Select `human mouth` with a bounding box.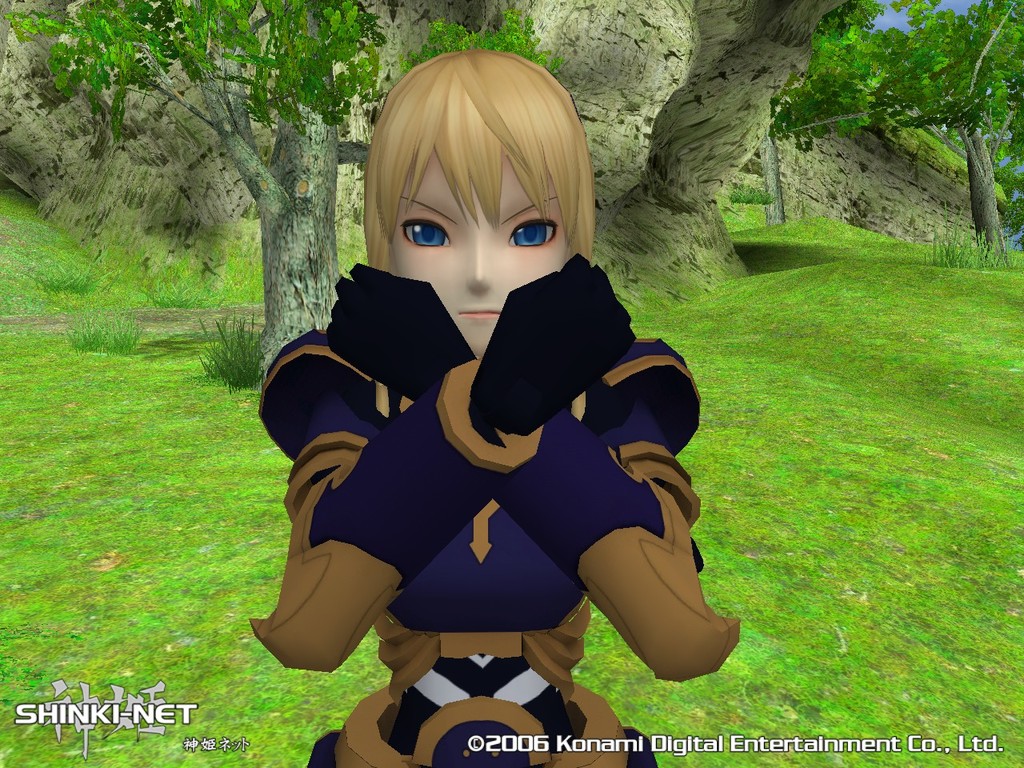
bbox=[458, 310, 498, 314].
